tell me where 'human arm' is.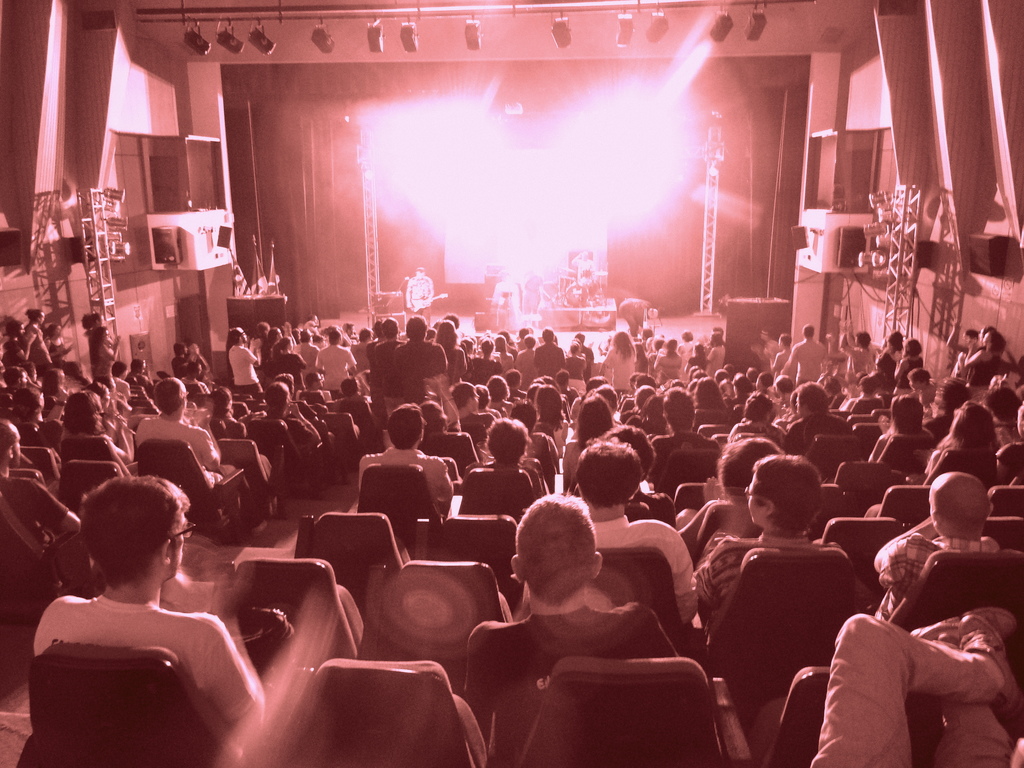
'human arm' is at detection(201, 423, 222, 468).
